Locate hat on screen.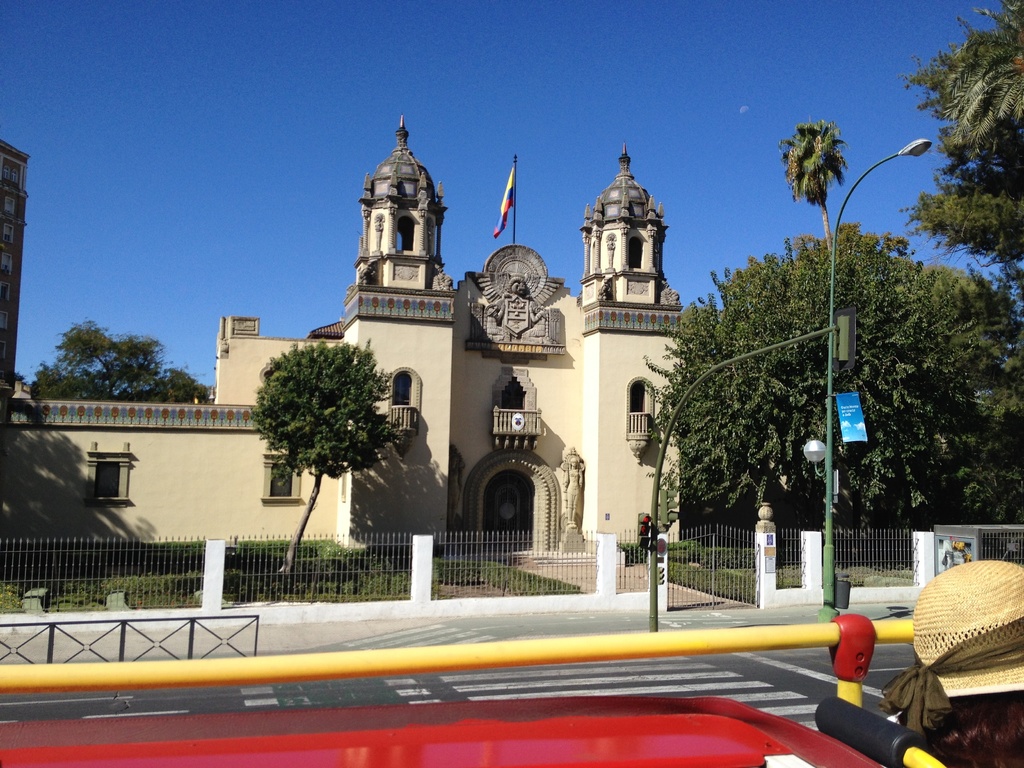
On screen at x1=876, y1=560, x2=1023, y2=735.
